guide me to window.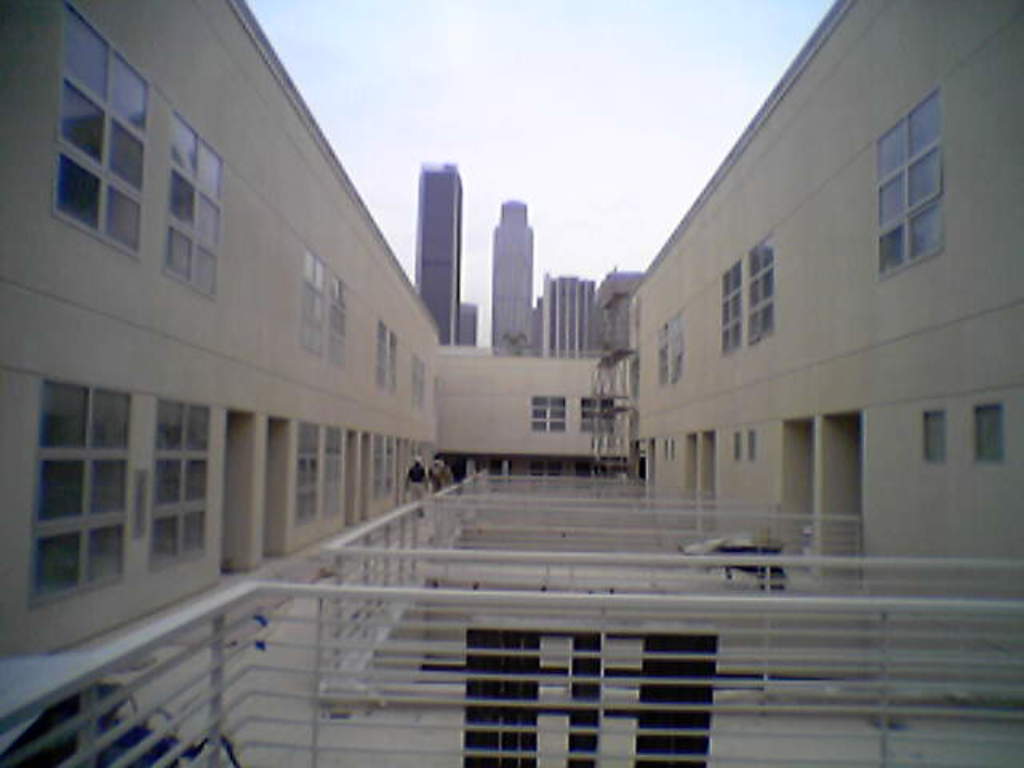
Guidance: <bbox>883, 94, 958, 275</bbox>.
